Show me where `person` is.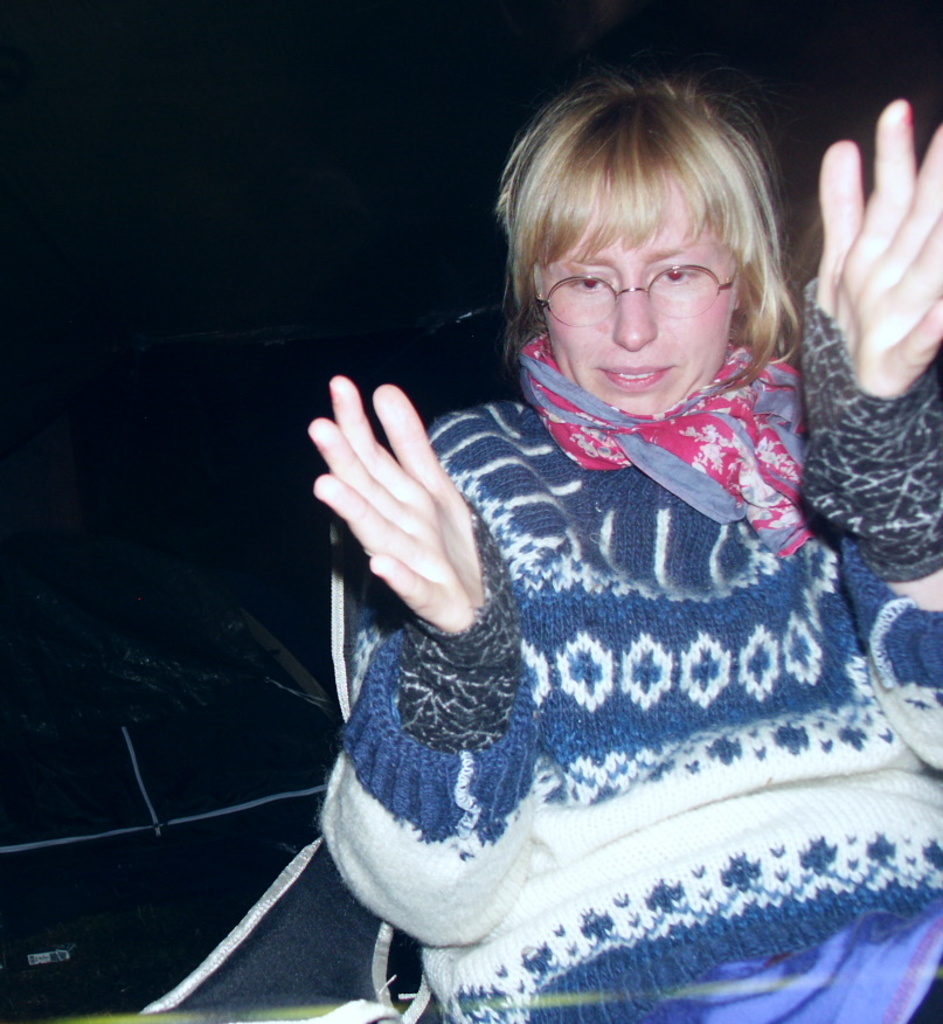
`person` is at bbox(308, 58, 942, 1023).
